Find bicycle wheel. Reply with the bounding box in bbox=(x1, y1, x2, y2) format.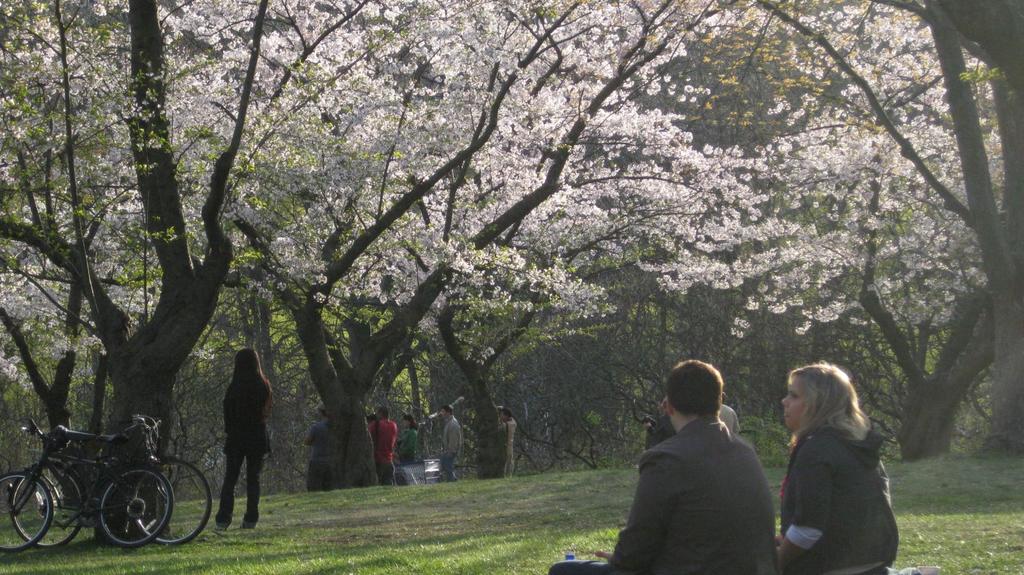
bbox=(134, 453, 211, 544).
